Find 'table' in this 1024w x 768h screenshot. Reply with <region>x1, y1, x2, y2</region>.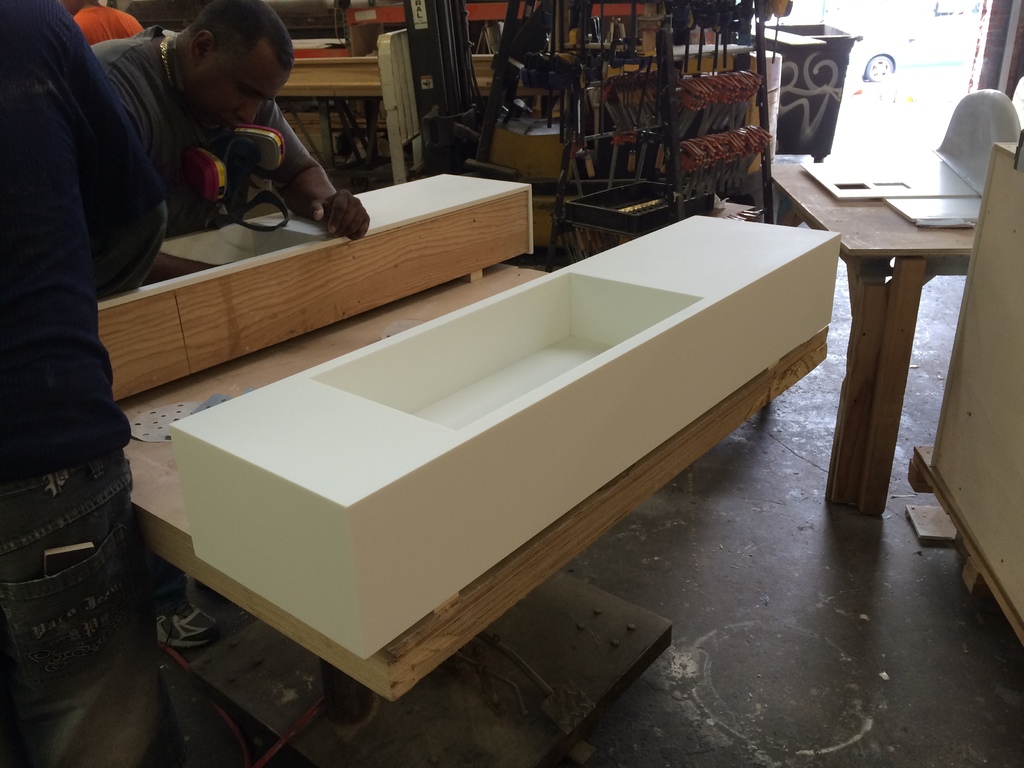
<region>764, 146, 980, 522</region>.
